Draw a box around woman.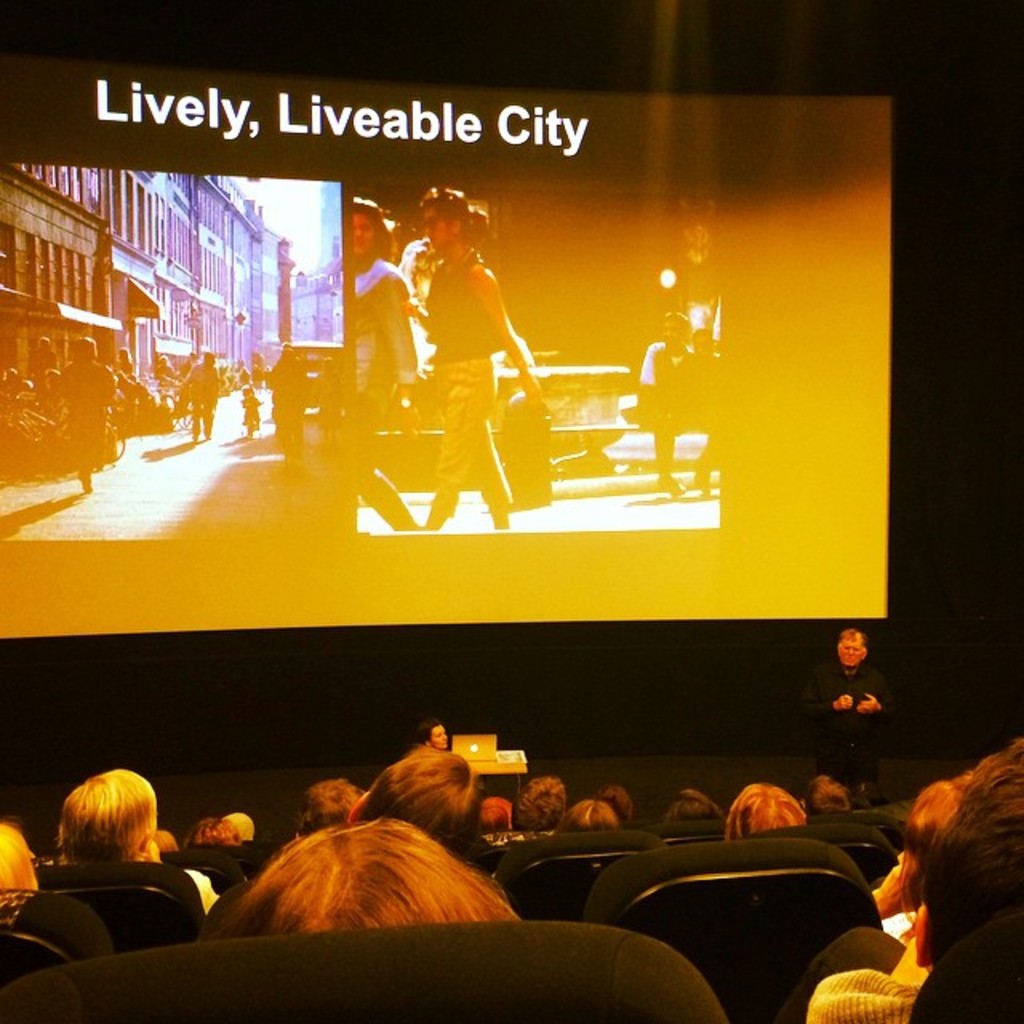
557:802:619:837.
